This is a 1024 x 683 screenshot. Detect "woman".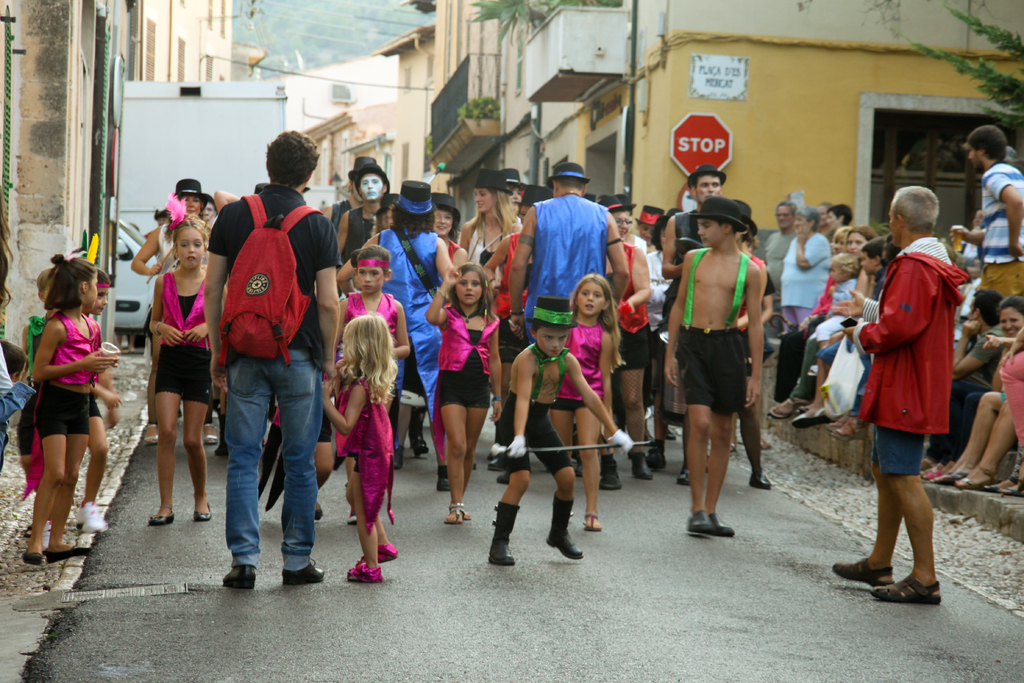
bbox=(595, 196, 650, 491).
